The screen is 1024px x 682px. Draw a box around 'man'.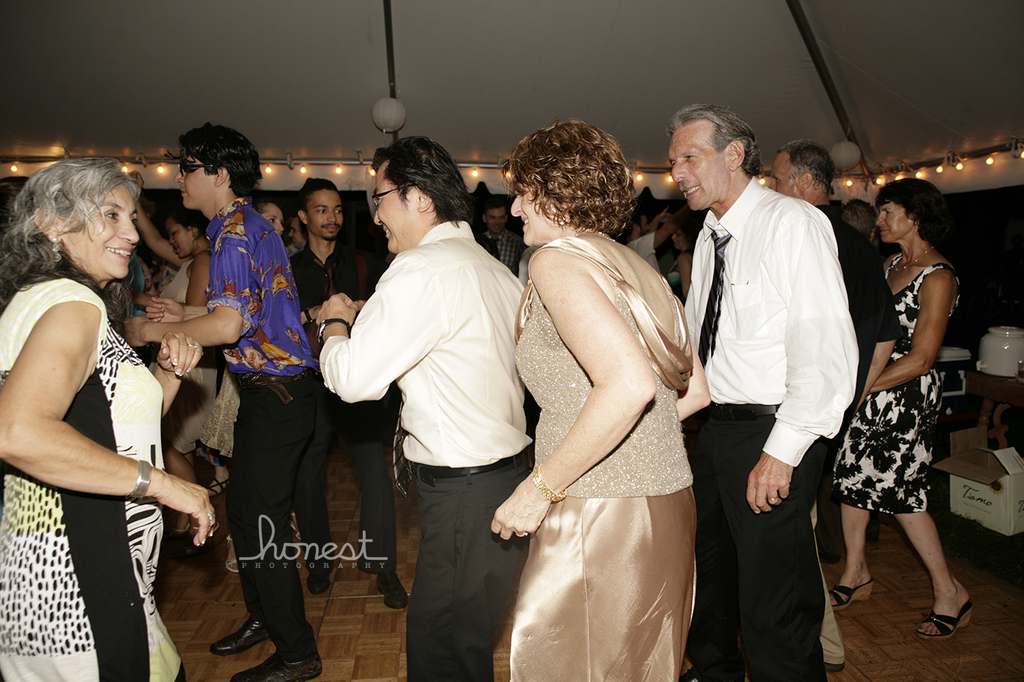
select_region(118, 117, 323, 681).
